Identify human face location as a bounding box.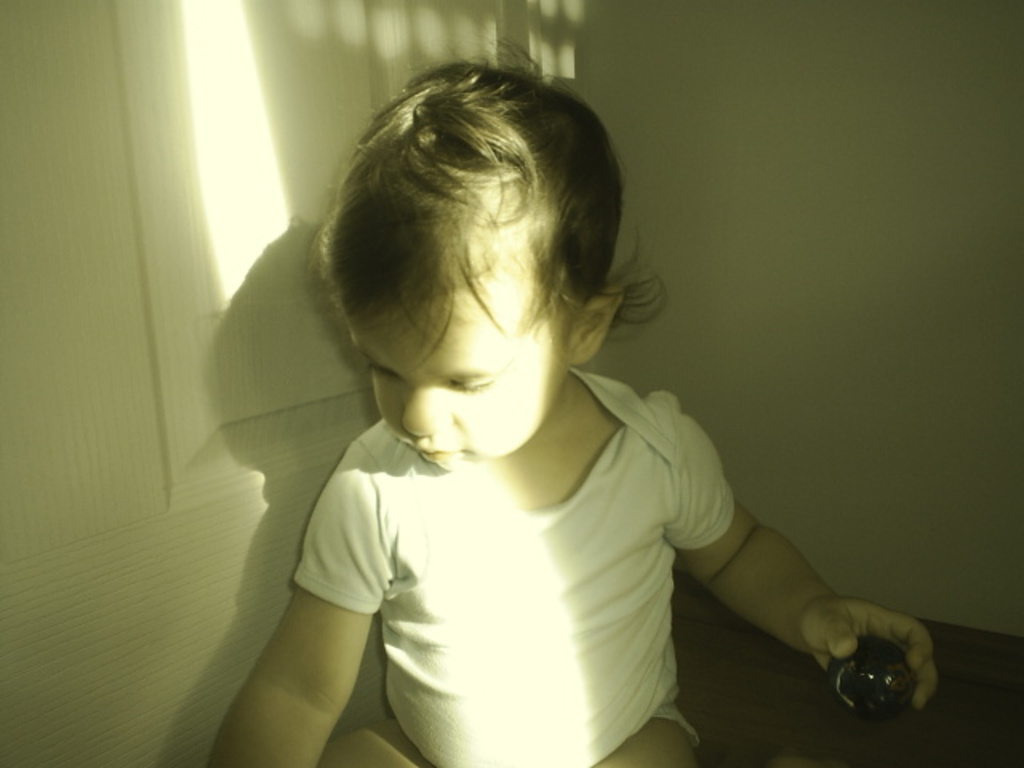
(344, 232, 574, 482).
